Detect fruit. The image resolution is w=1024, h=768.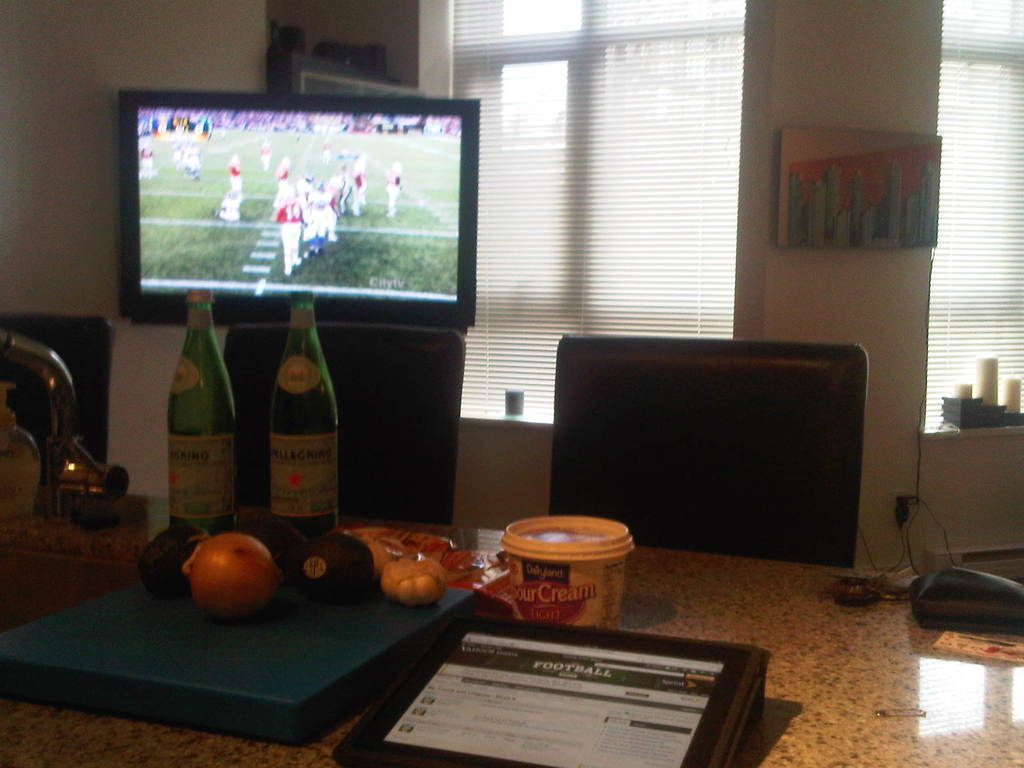
134:522:212:600.
